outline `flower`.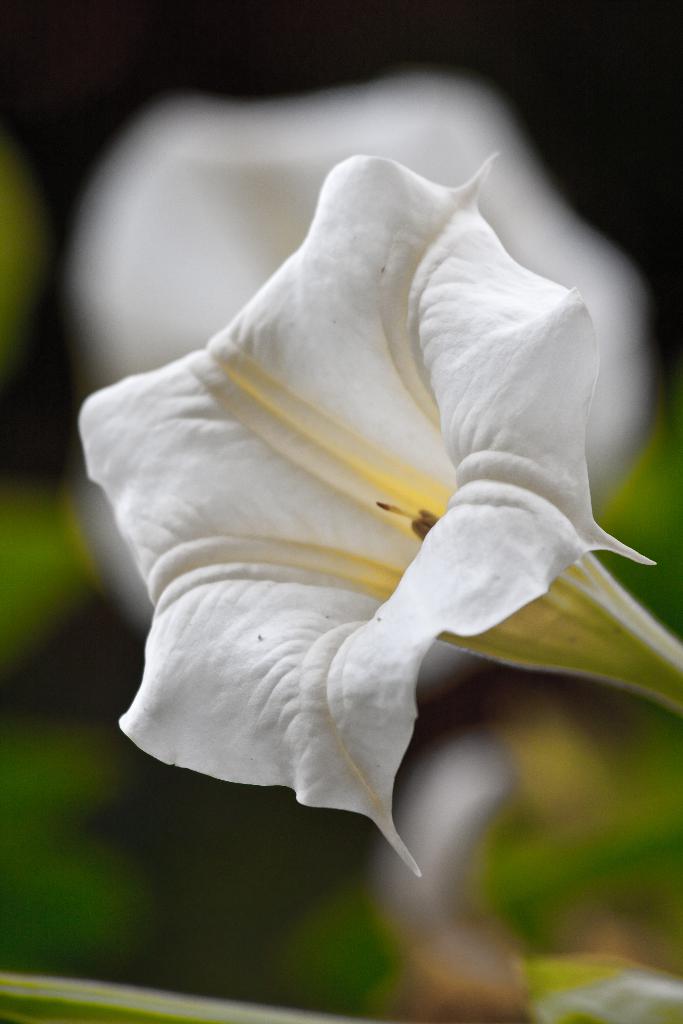
Outline: <box>79,150,682,876</box>.
